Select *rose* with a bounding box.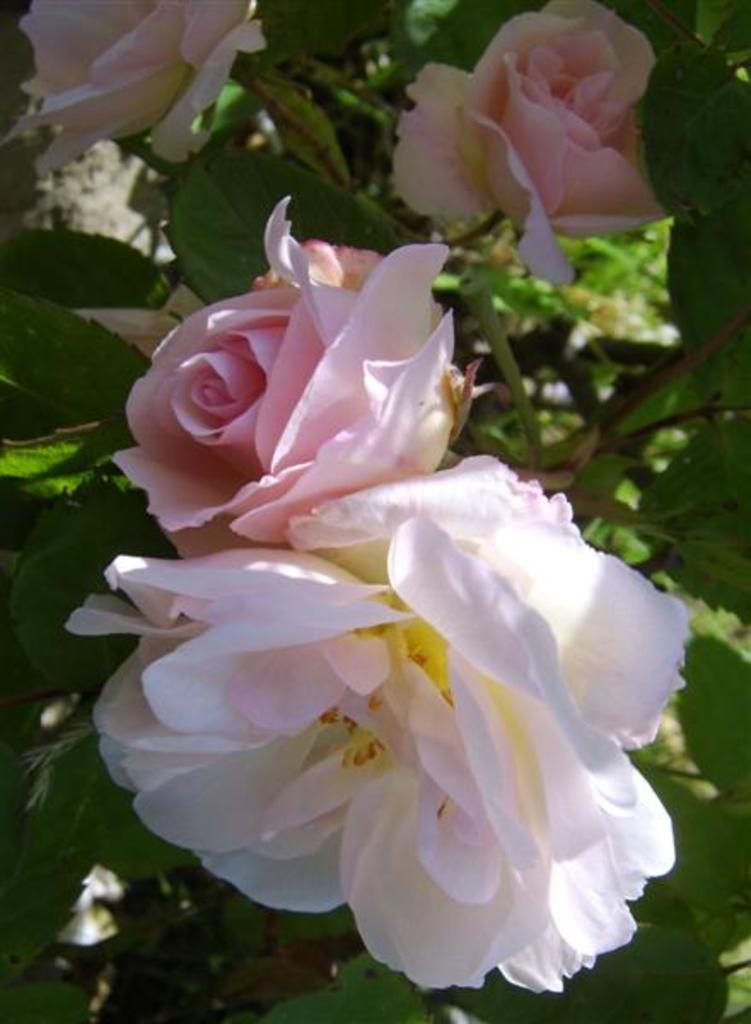
(x1=111, y1=195, x2=514, y2=563).
